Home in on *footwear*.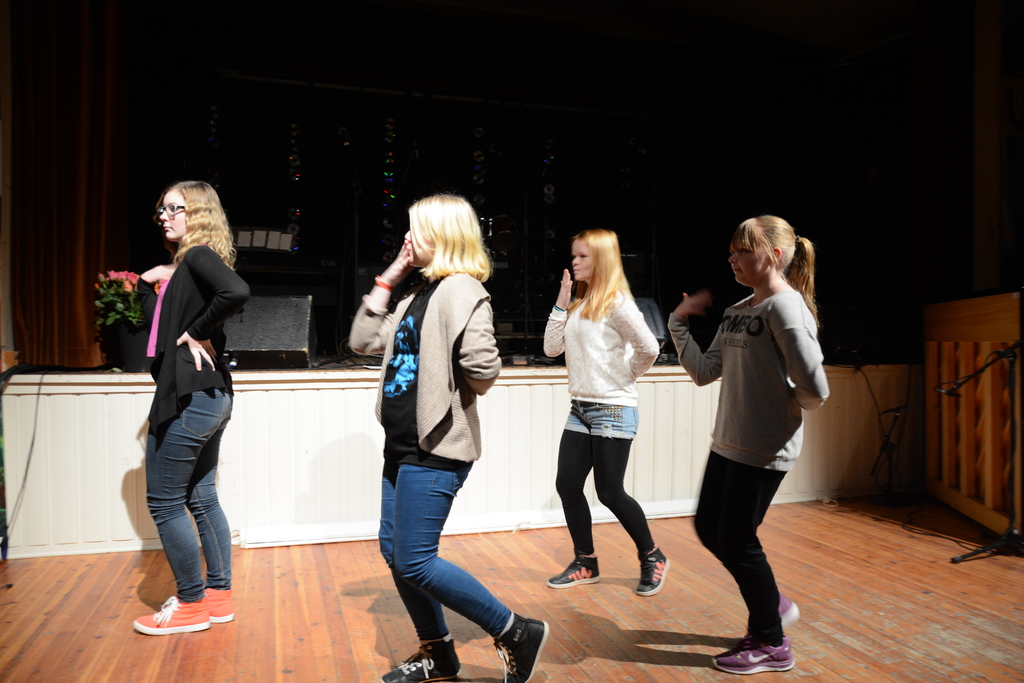
Homed in at {"x1": 548, "y1": 555, "x2": 600, "y2": 588}.
